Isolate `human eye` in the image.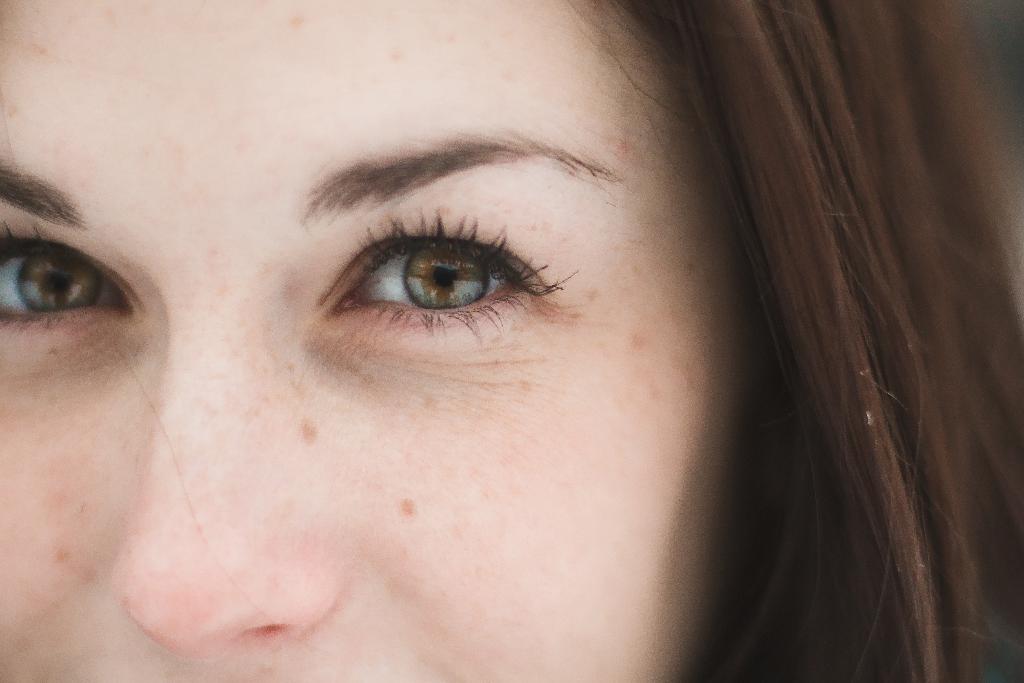
Isolated region: pyautogui.locateOnScreen(0, 224, 140, 336).
